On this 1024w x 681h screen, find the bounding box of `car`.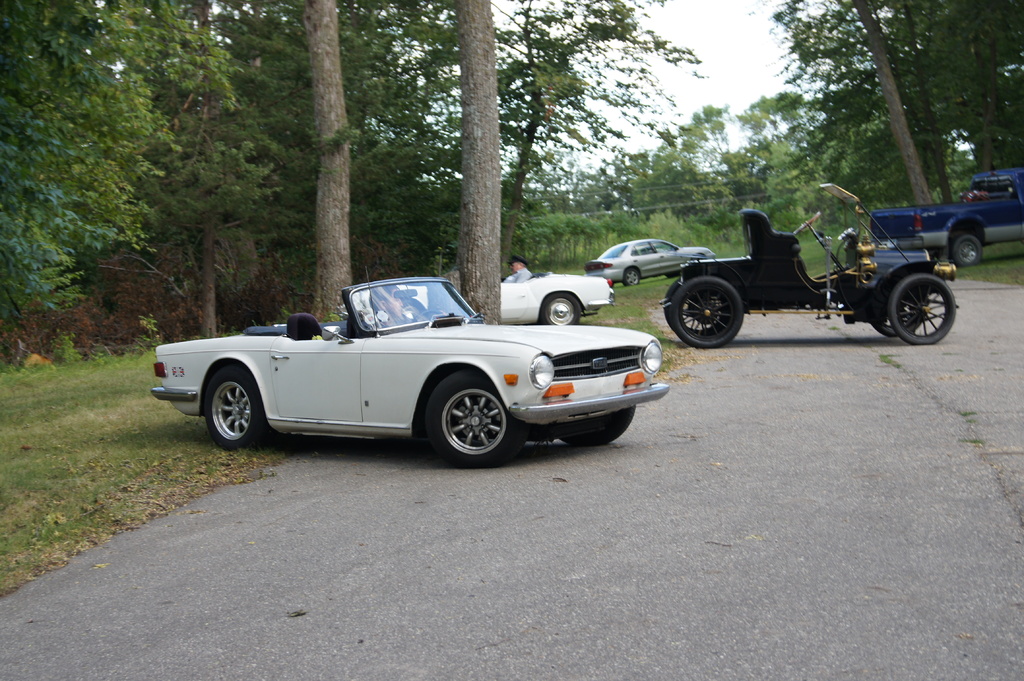
Bounding box: l=498, t=268, r=619, b=326.
